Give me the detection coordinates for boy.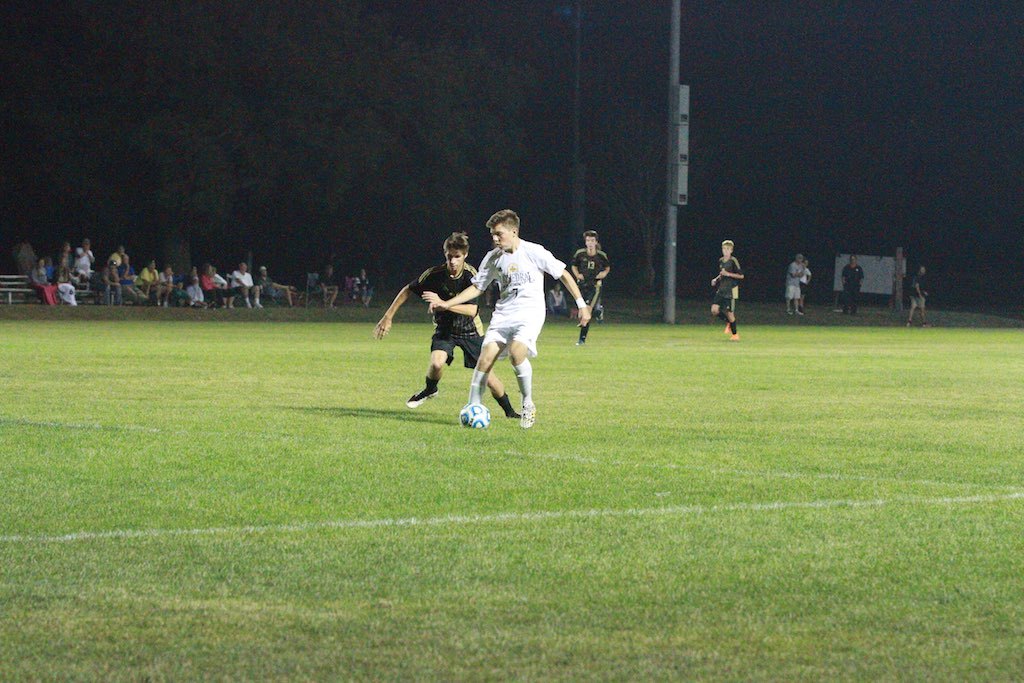
x1=370, y1=231, x2=521, y2=423.
